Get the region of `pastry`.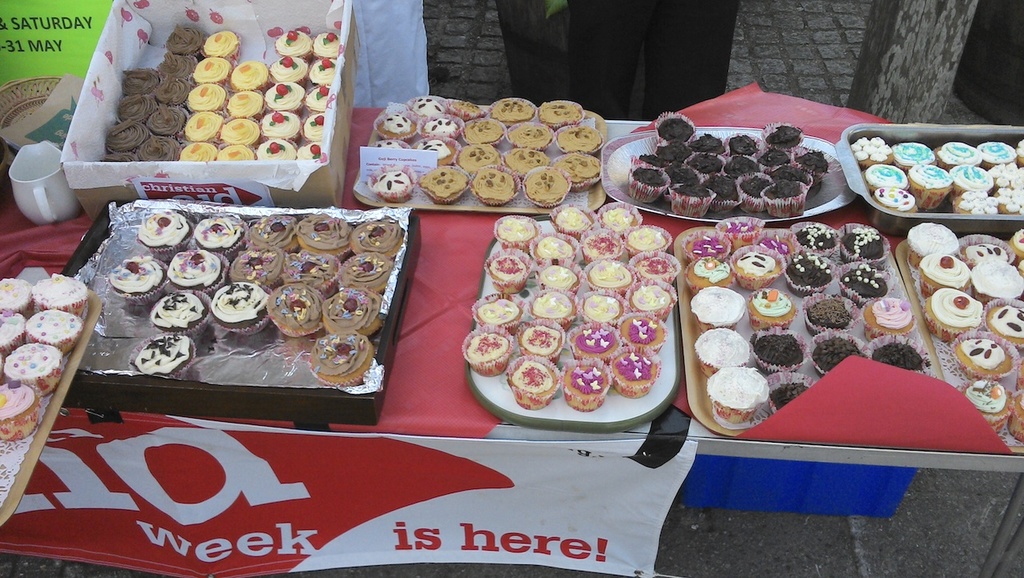
[left=234, top=62, right=266, bottom=90].
